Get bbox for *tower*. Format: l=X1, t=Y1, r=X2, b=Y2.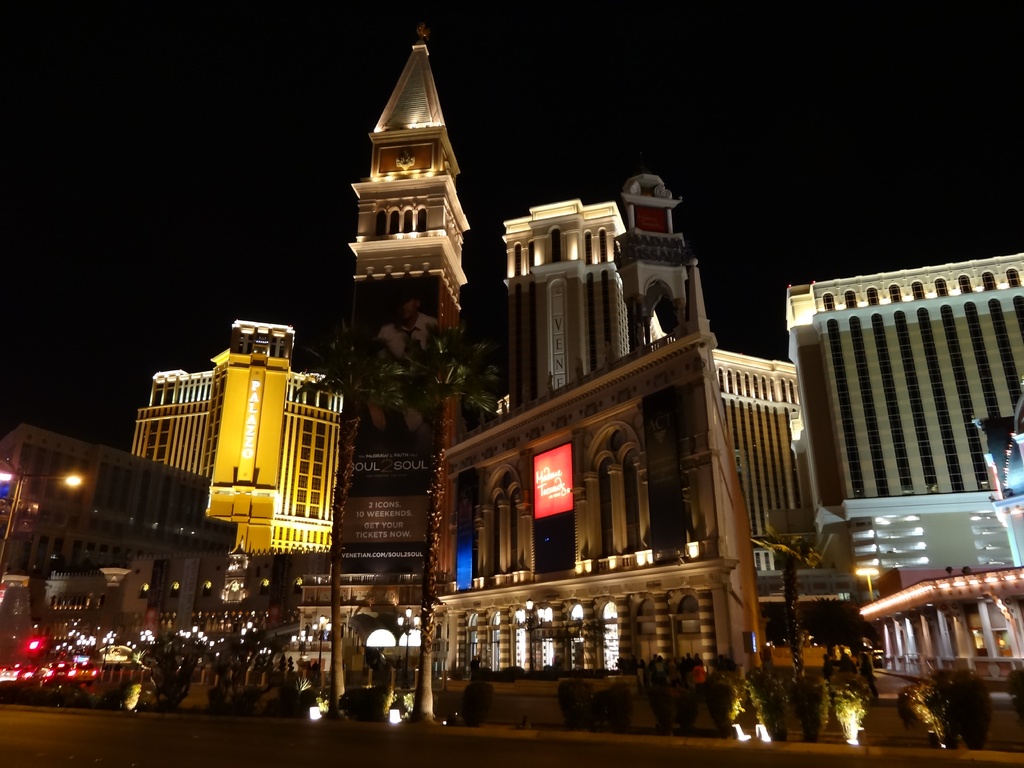
l=508, t=200, r=609, b=436.
